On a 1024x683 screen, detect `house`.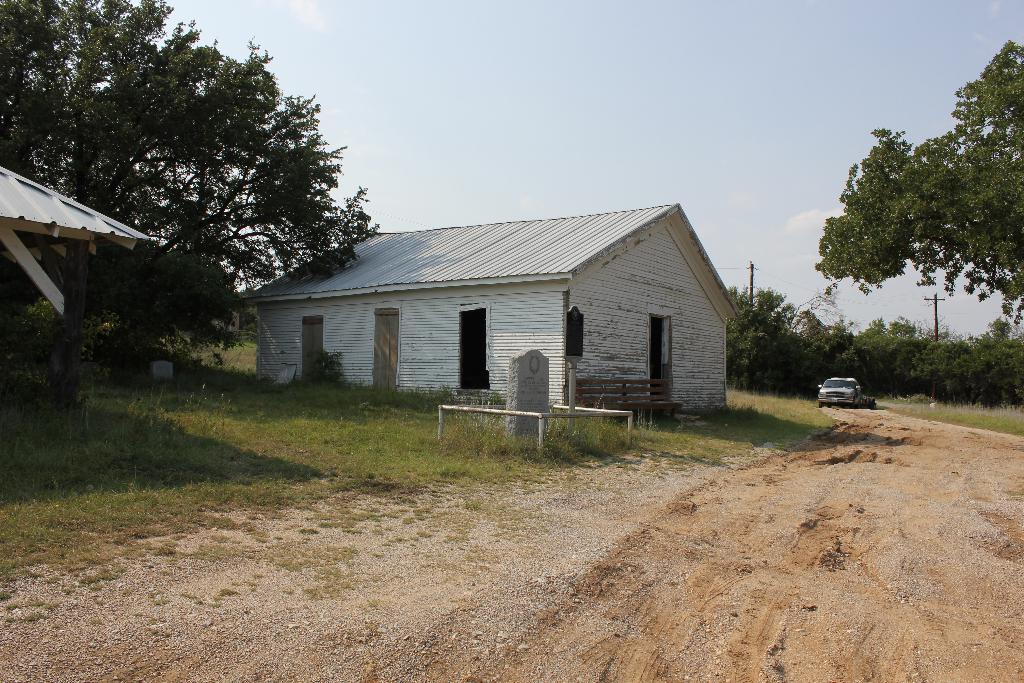
{"x1": 0, "y1": 158, "x2": 170, "y2": 422}.
